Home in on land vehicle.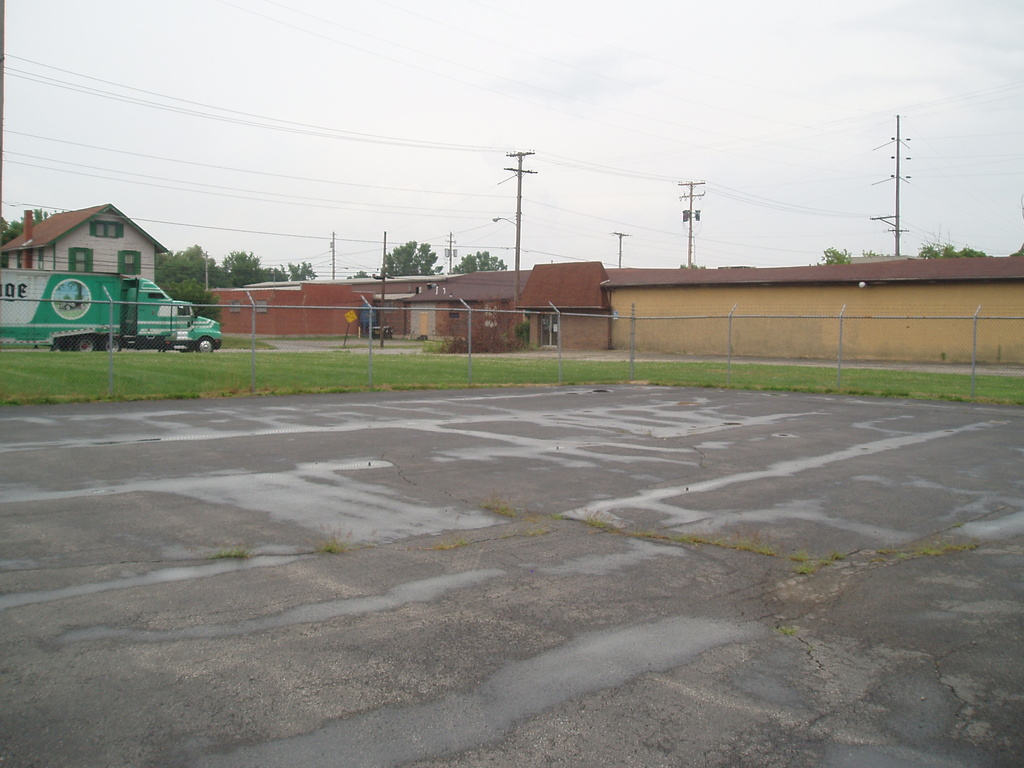
Homed in at left=0, top=271, right=220, bottom=352.
